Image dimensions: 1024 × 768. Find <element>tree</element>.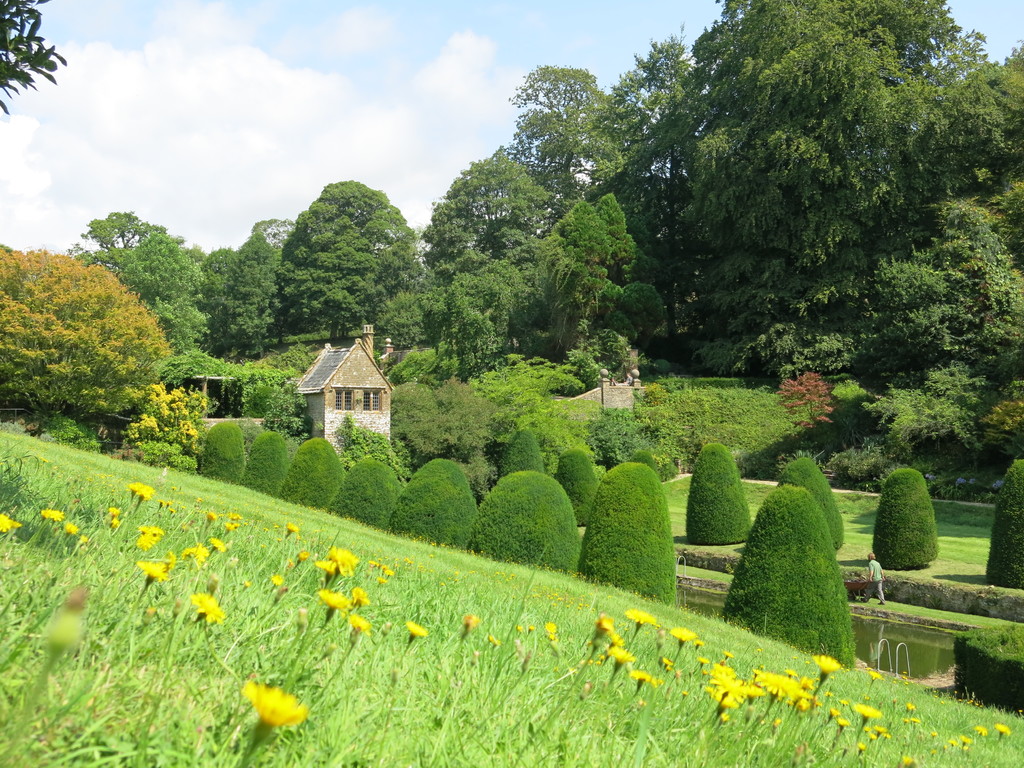
(x1=82, y1=230, x2=209, y2=350).
